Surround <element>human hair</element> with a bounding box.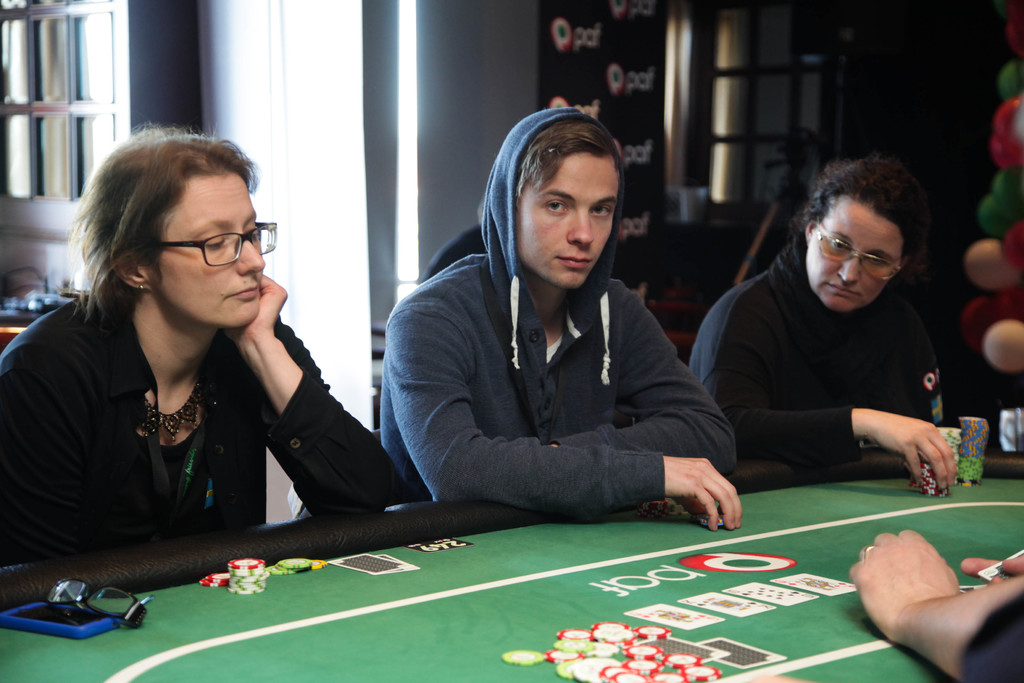
BBox(518, 111, 623, 209).
